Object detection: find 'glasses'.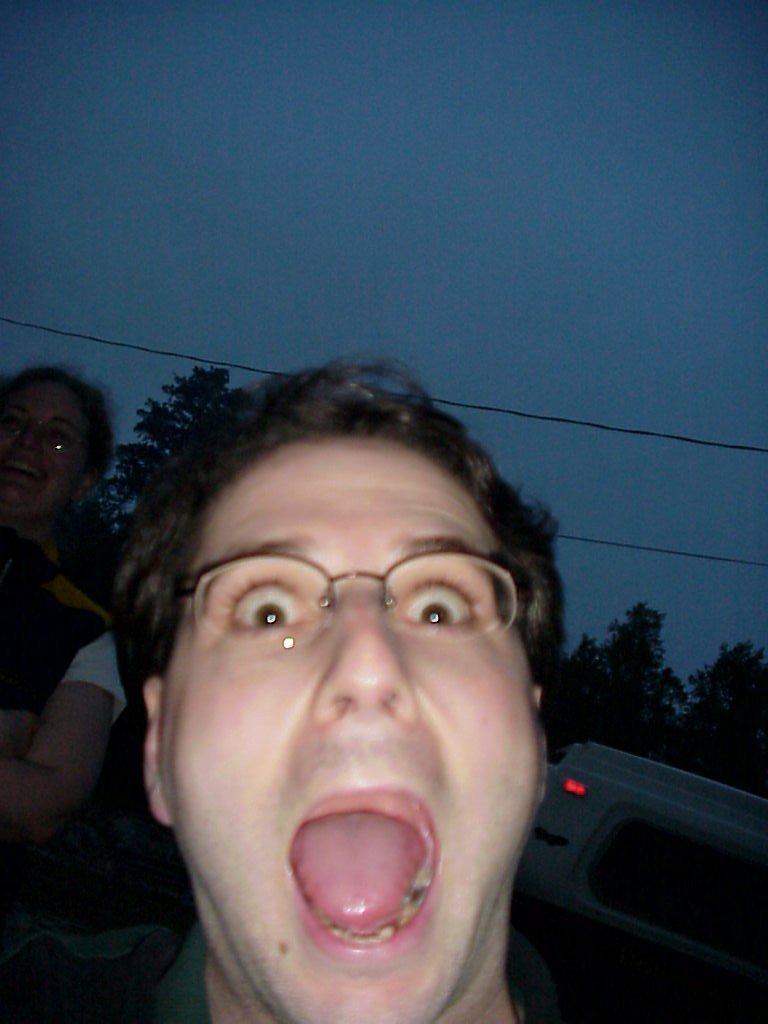
x1=178 y1=552 x2=531 y2=655.
